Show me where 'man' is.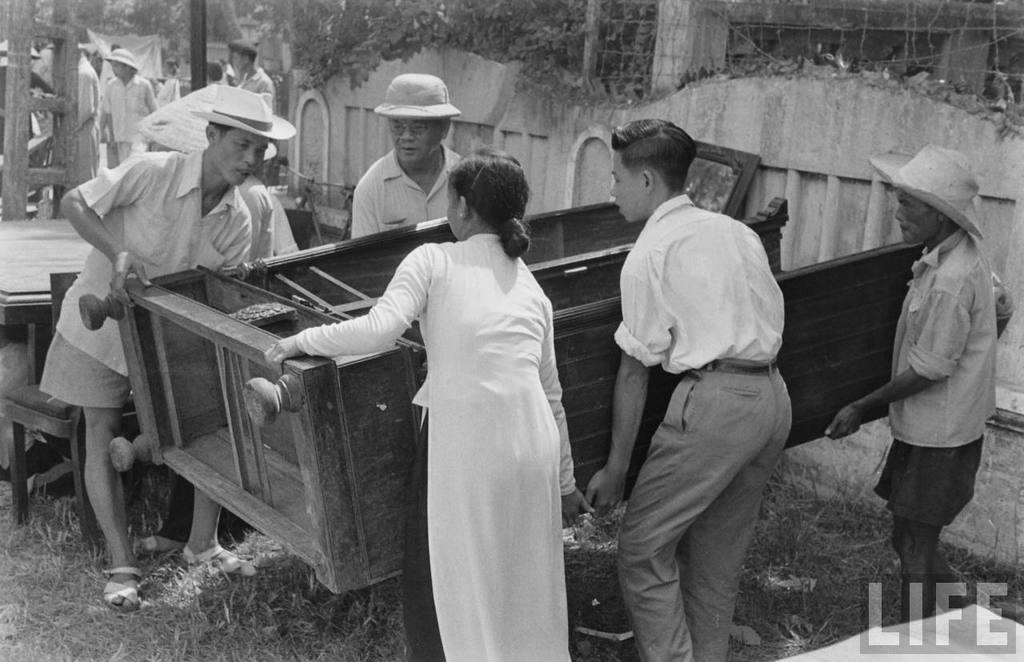
'man' is at locate(345, 73, 480, 241).
